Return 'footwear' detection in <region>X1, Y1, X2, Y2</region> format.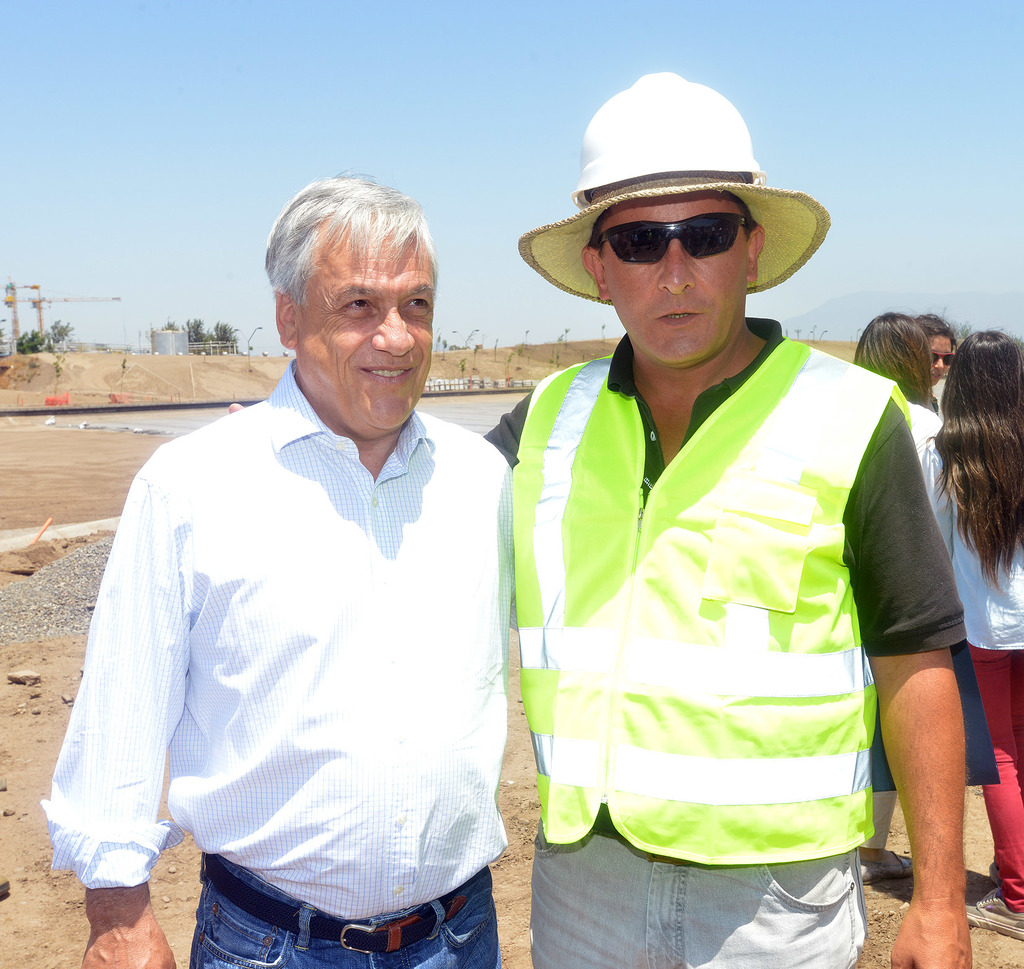
<region>964, 887, 1023, 941</region>.
